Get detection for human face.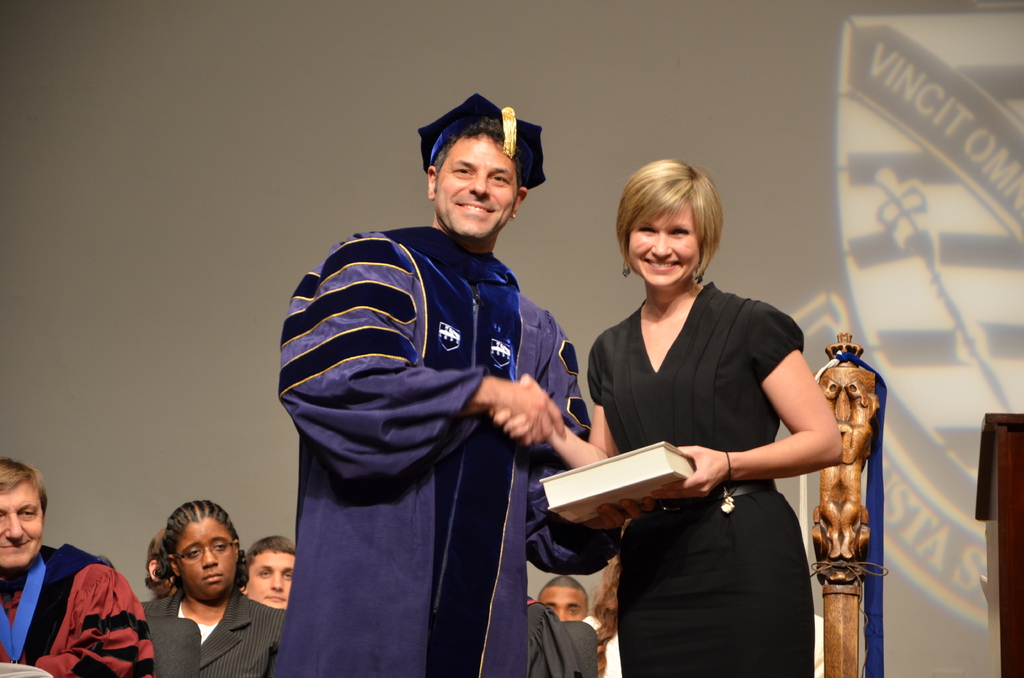
Detection: select_region(173, 522, 236, 603).
